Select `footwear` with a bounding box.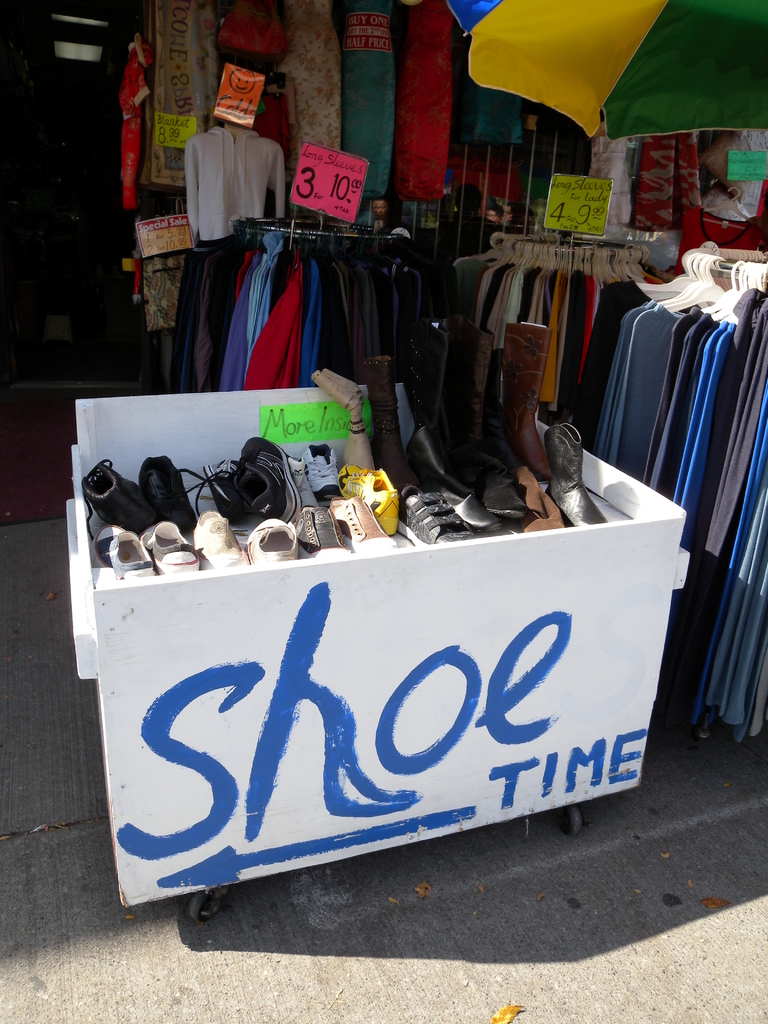
<region>138, 454, 211, 529</region>.
